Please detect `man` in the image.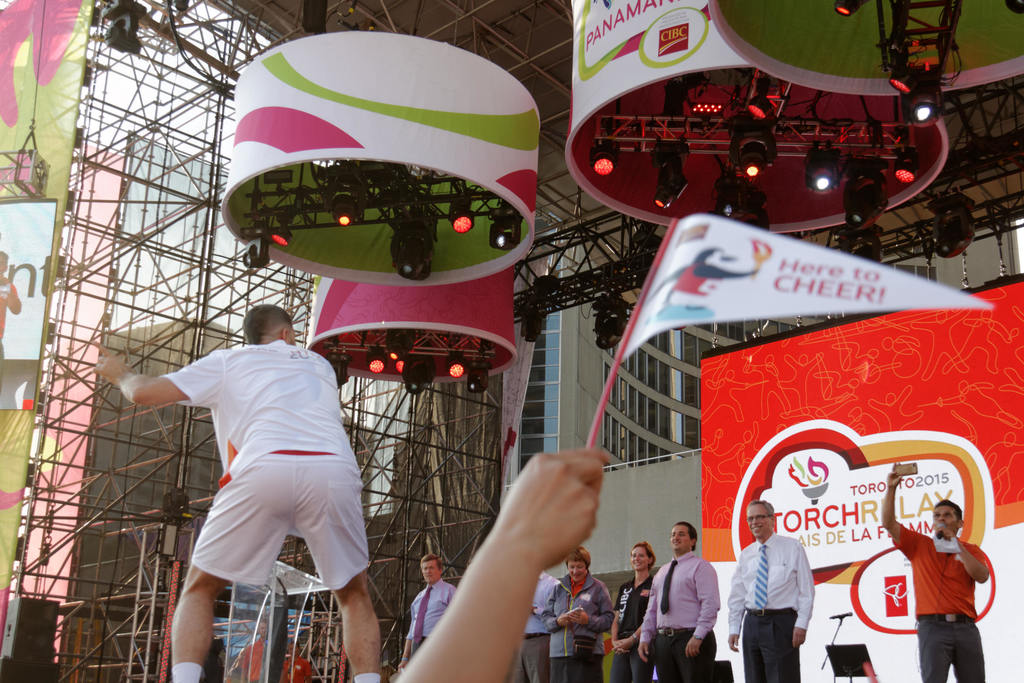
[x1=91, y1=296, x2=380, y2=682].
